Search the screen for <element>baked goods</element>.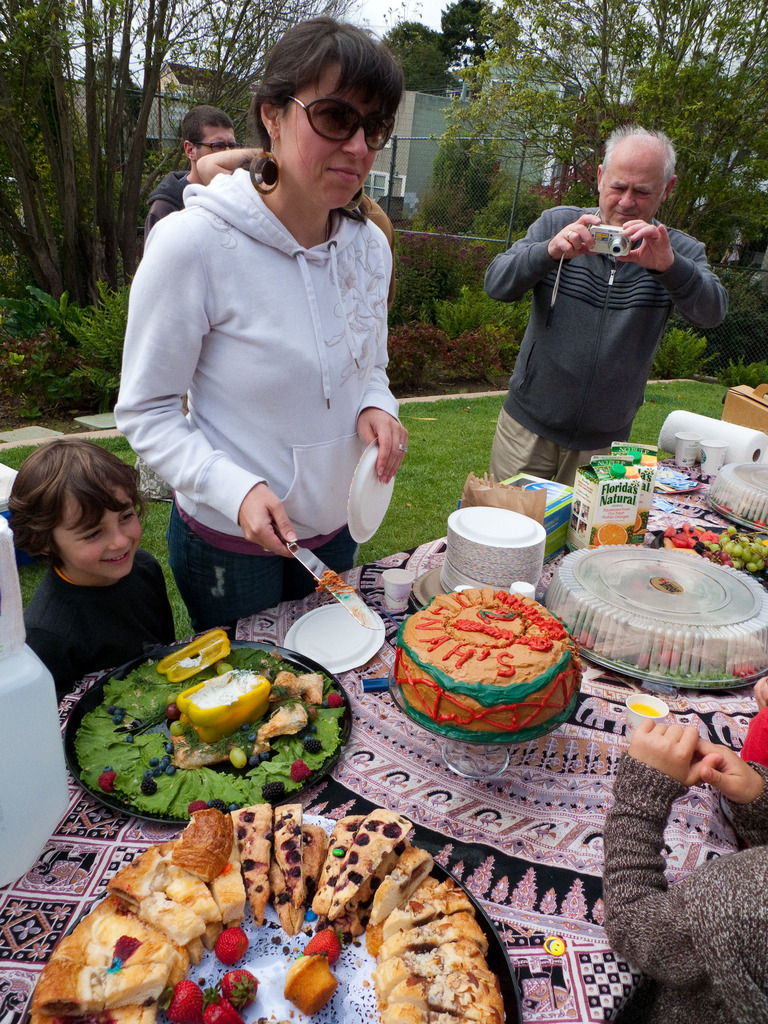
Found at locate(252, 676, 307, 748).
